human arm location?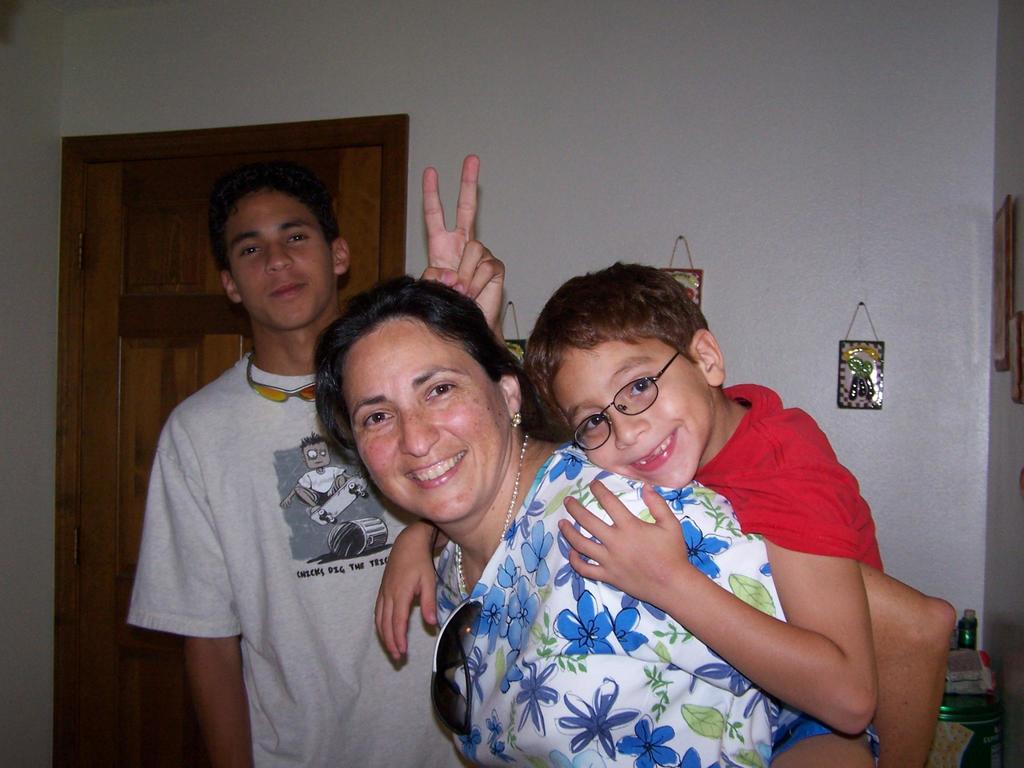
(864,561,954,767)
